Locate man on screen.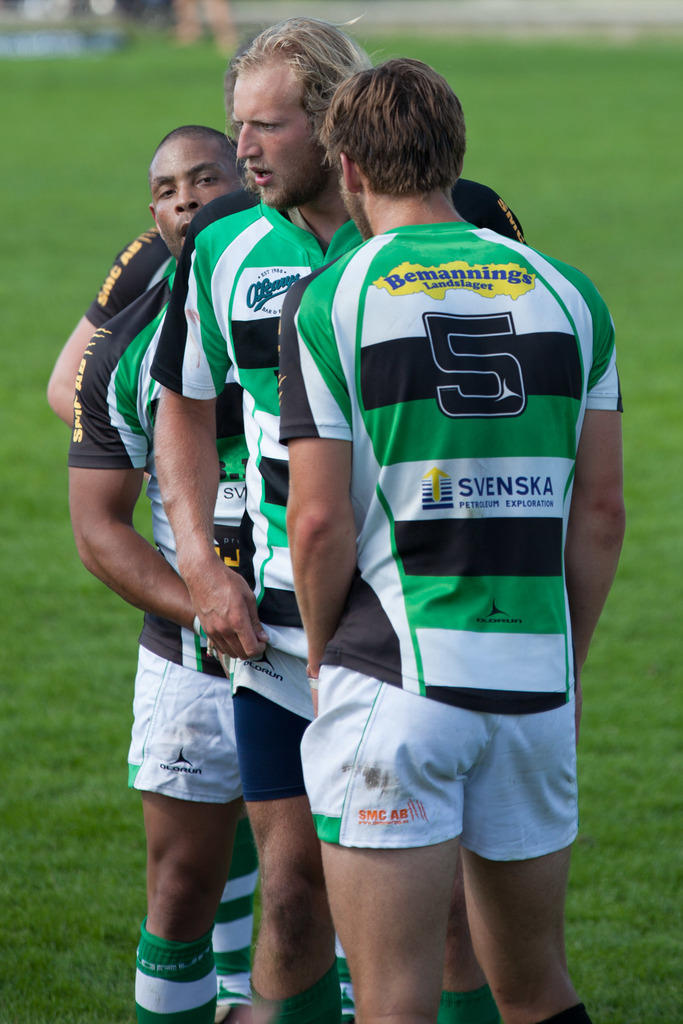
On screen at 152:8:537:1023.
